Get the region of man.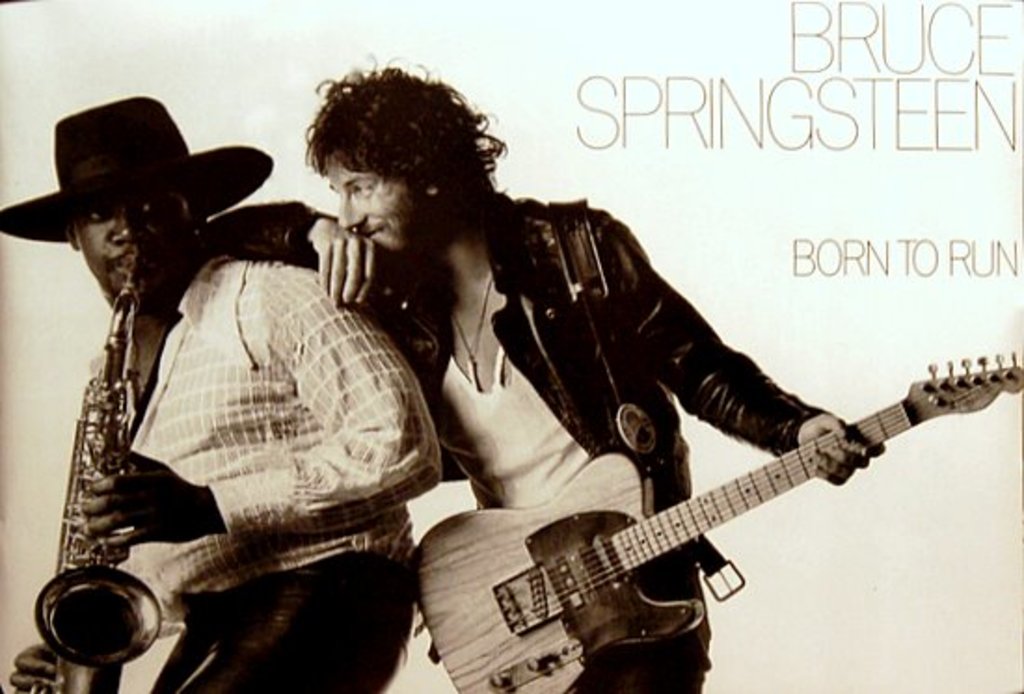
x1=9, y1=102, x2=456, y2=651.
